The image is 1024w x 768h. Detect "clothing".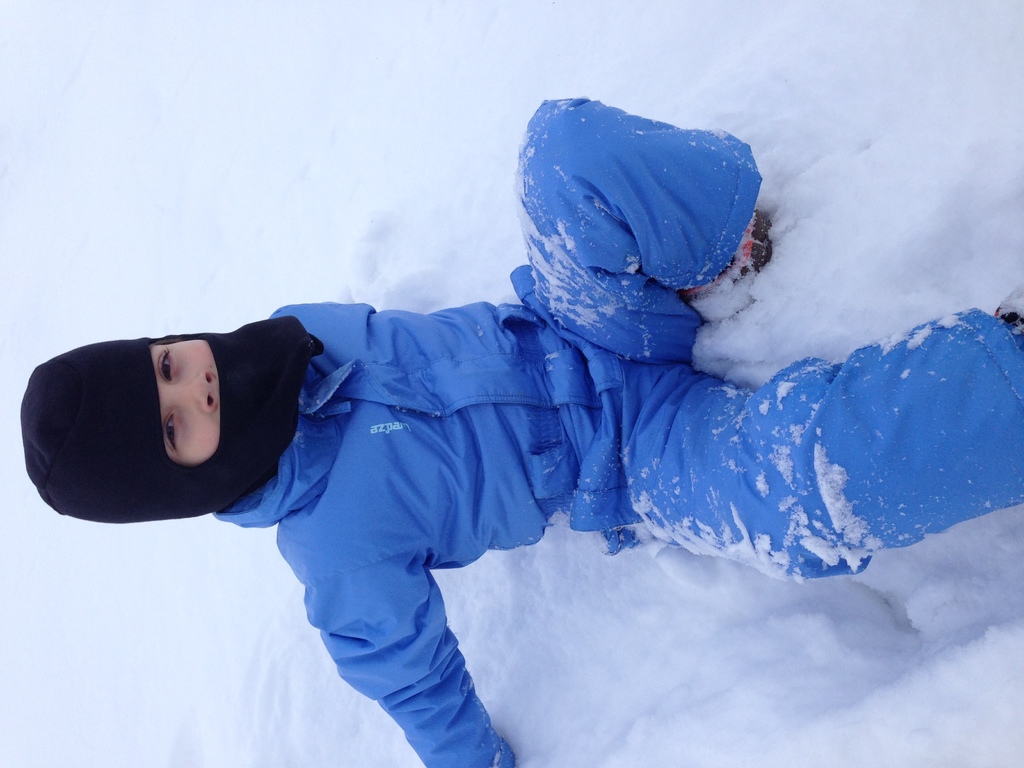
Detection: (67, 136, 902, 728).
